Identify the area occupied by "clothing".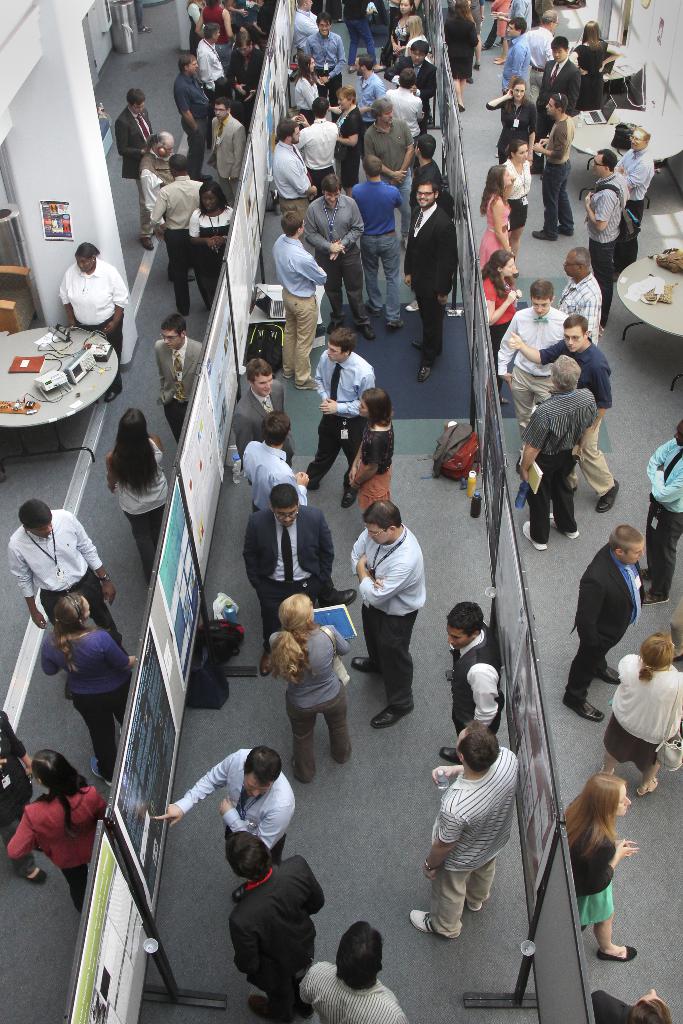
Area: {"left": 450, "top": 11, "right": 476, "bottom": 76}.
